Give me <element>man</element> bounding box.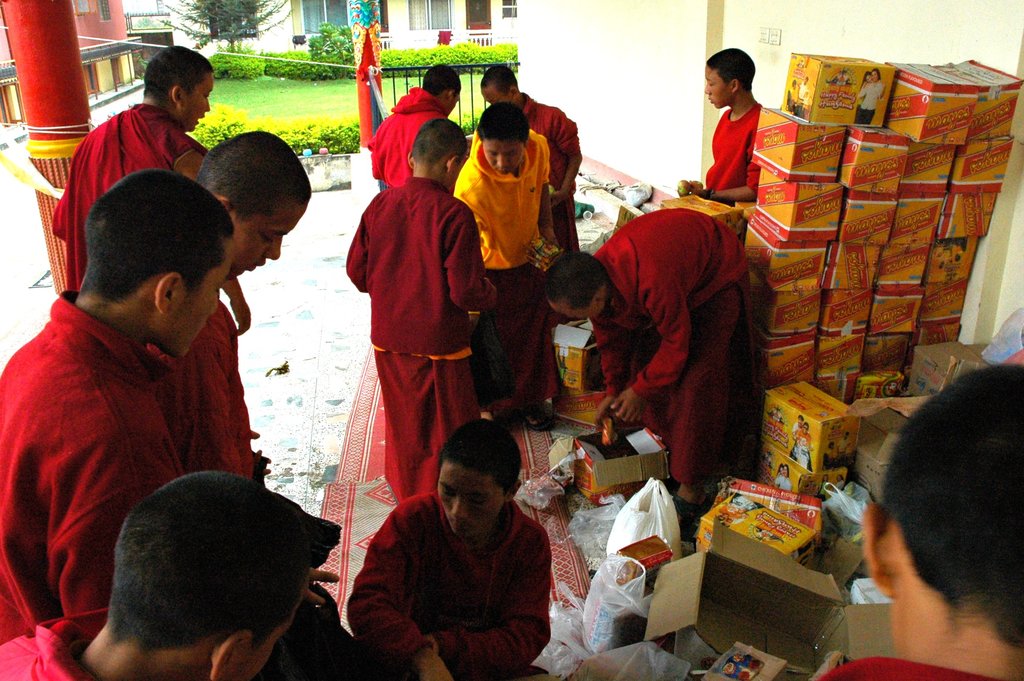
x1=451 y1=102 x2=564 y2=413.
